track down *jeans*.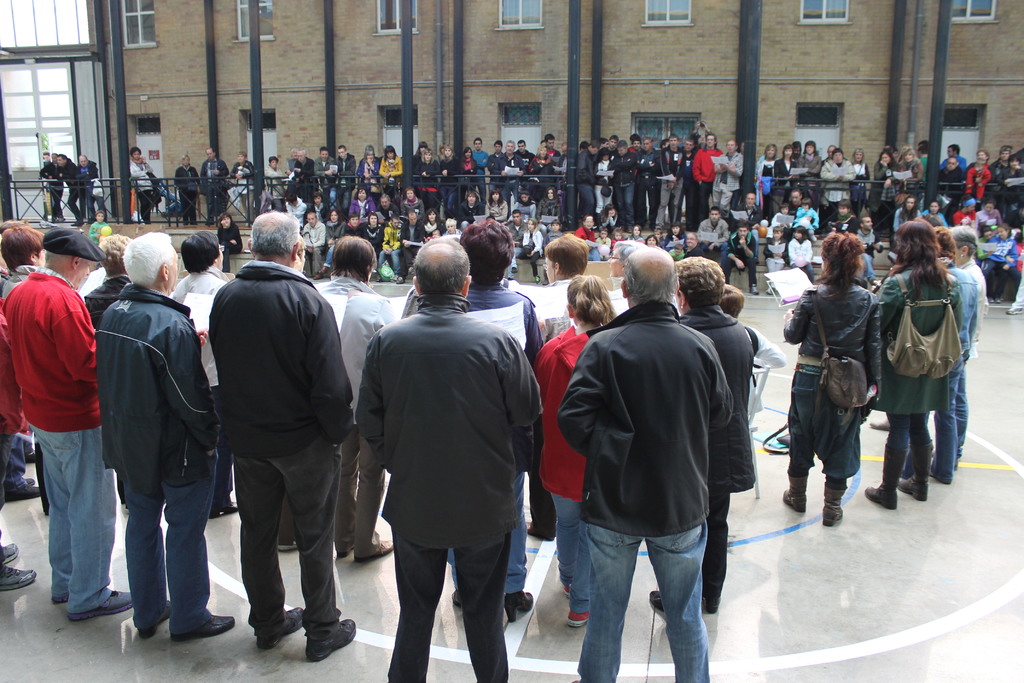
Tracked to box=[24, 425, 108, 626].
